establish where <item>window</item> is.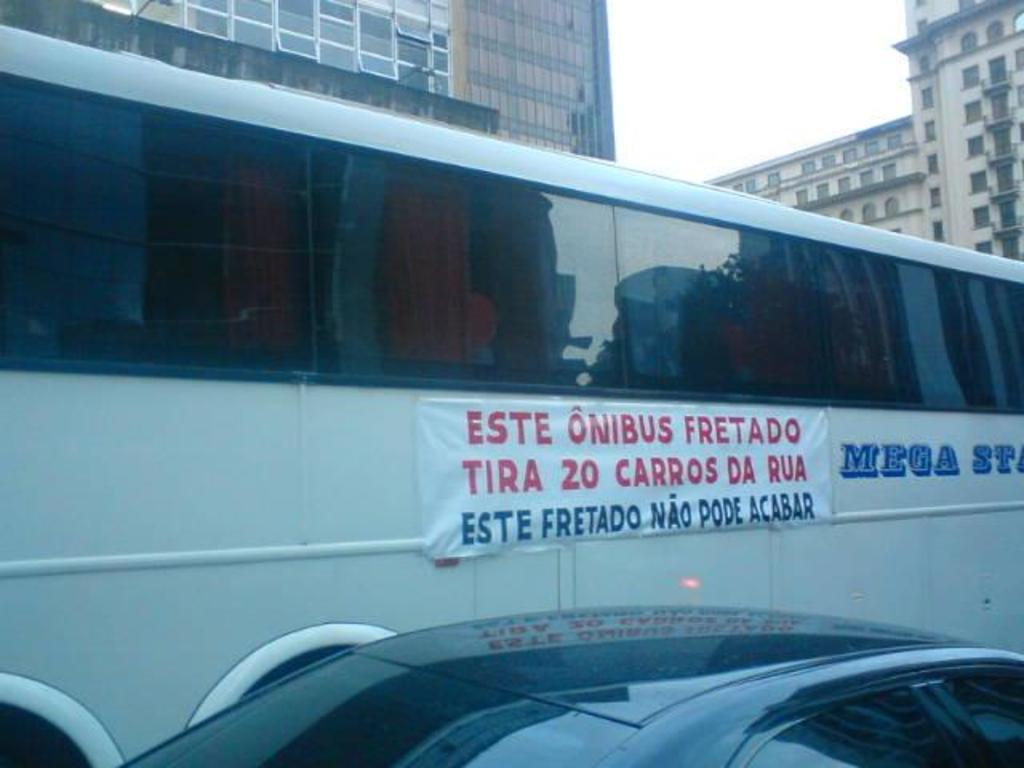
Established at x1=858 y1=170 x2=874 y2=182.
